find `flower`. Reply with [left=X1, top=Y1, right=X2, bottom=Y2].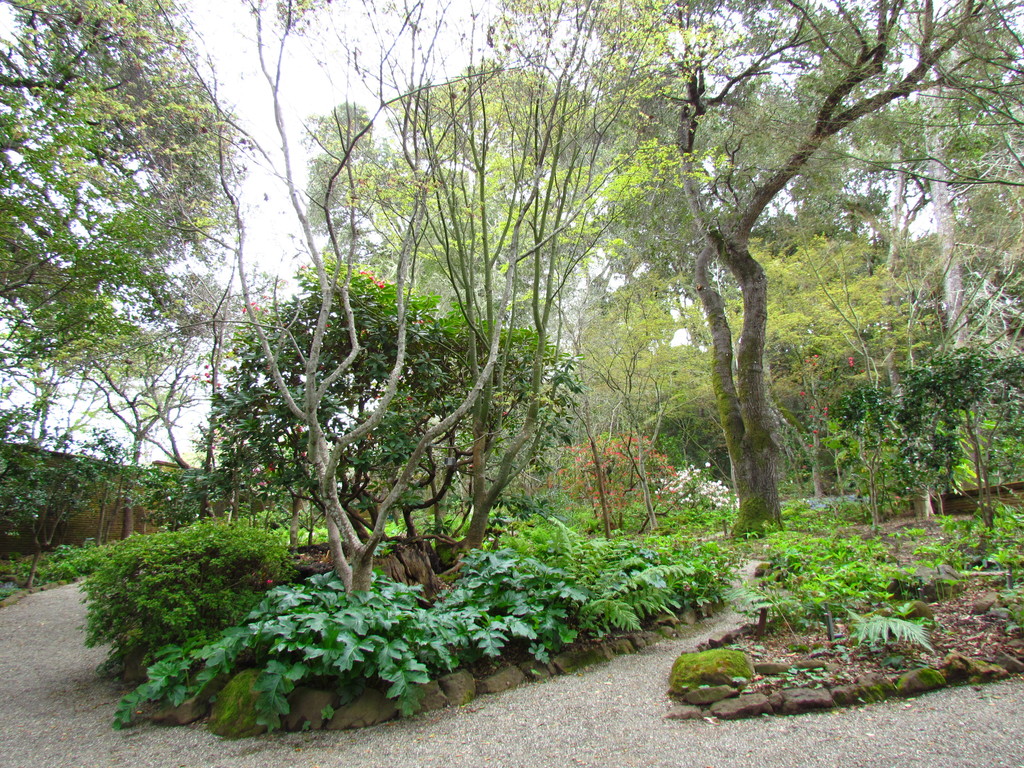
[left=808, top=440, right=813, bottom=449].
